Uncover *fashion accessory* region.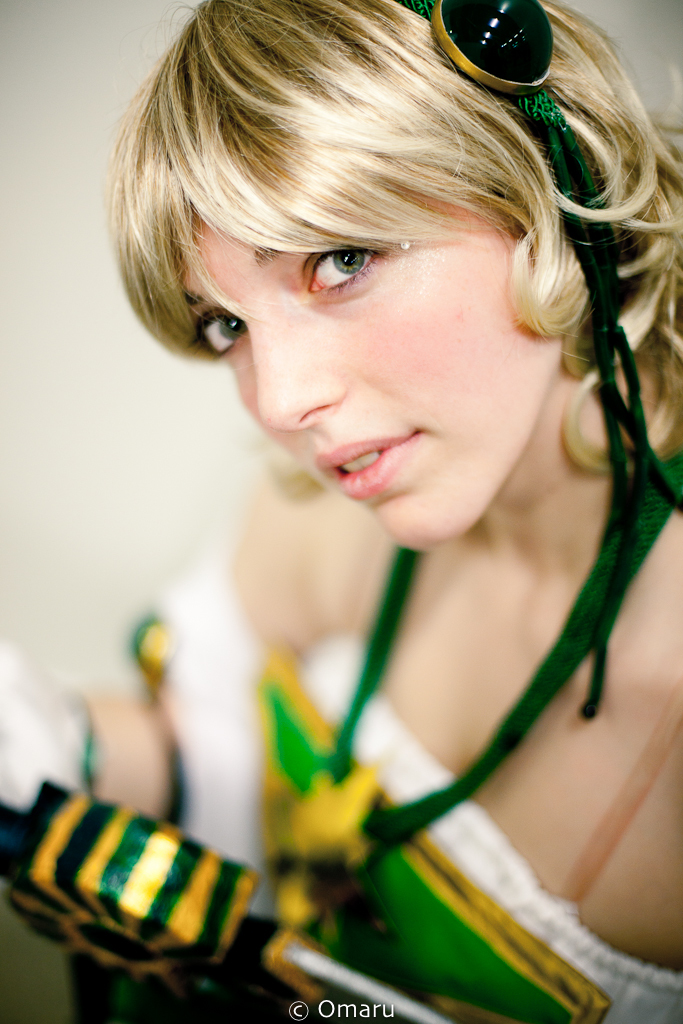
Uncovered: region(261, 448, 680, 935).
